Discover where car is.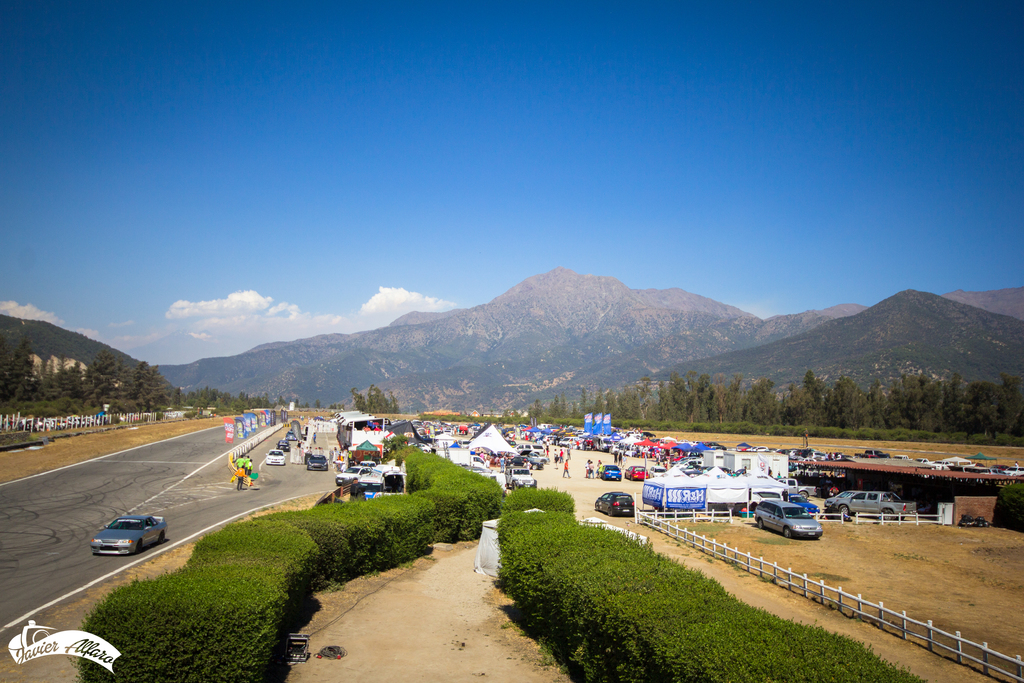
Discovered at <bbox>589, 491, 638, 523</bbox>.
